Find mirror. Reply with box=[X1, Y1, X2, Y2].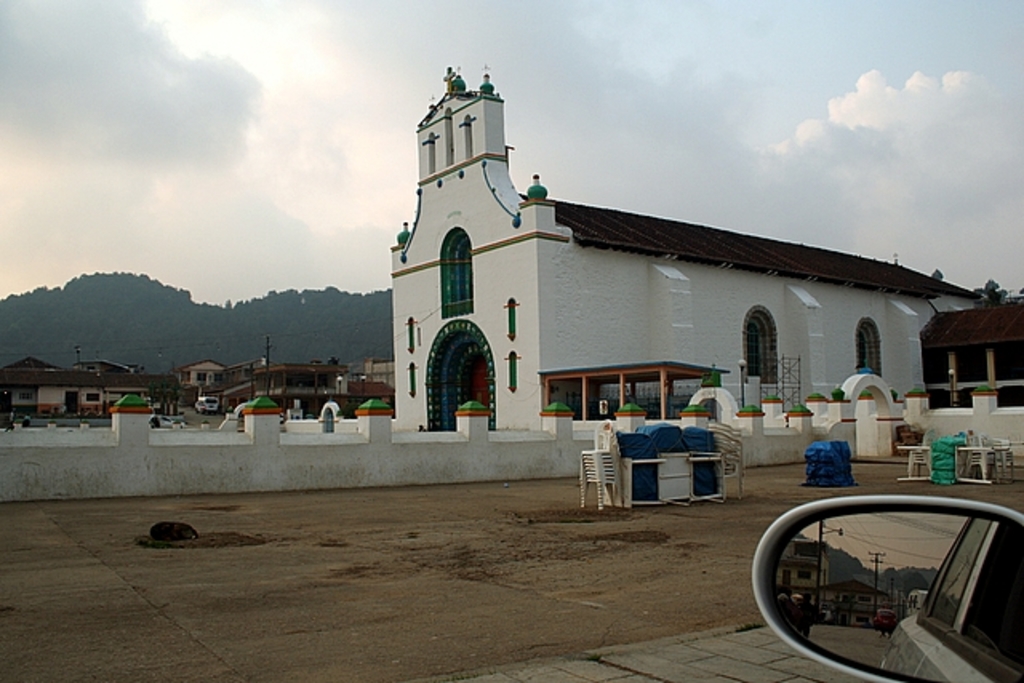
box=[770, 512, 1022, 681].
